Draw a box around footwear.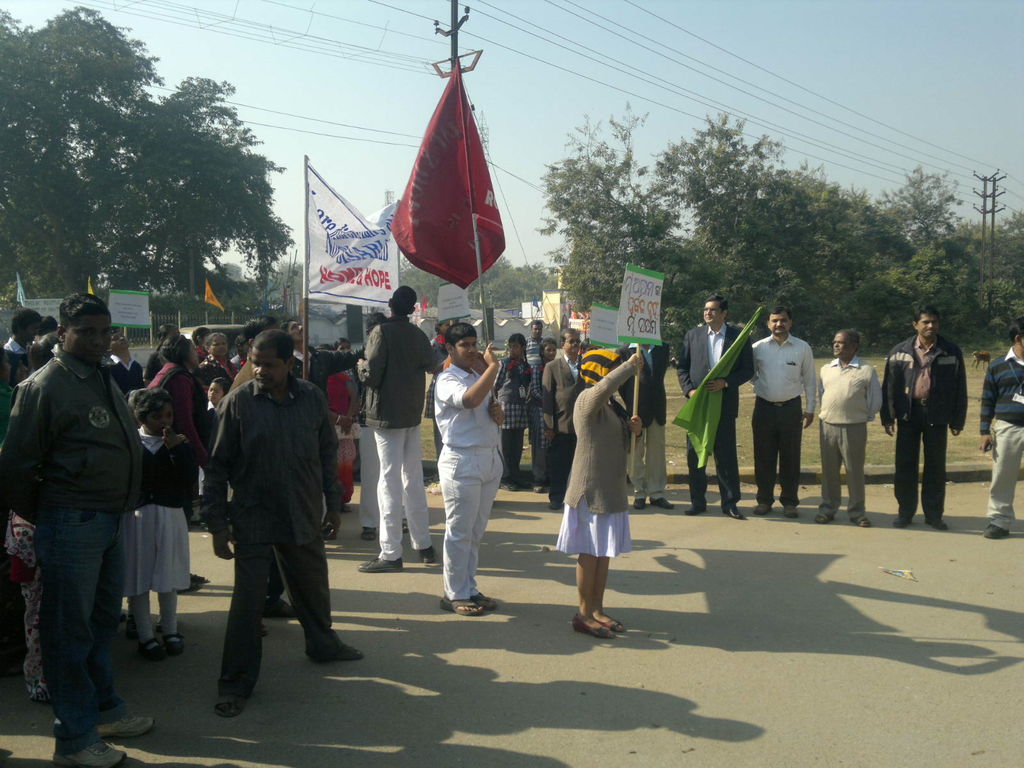
[578,613,615,636].
